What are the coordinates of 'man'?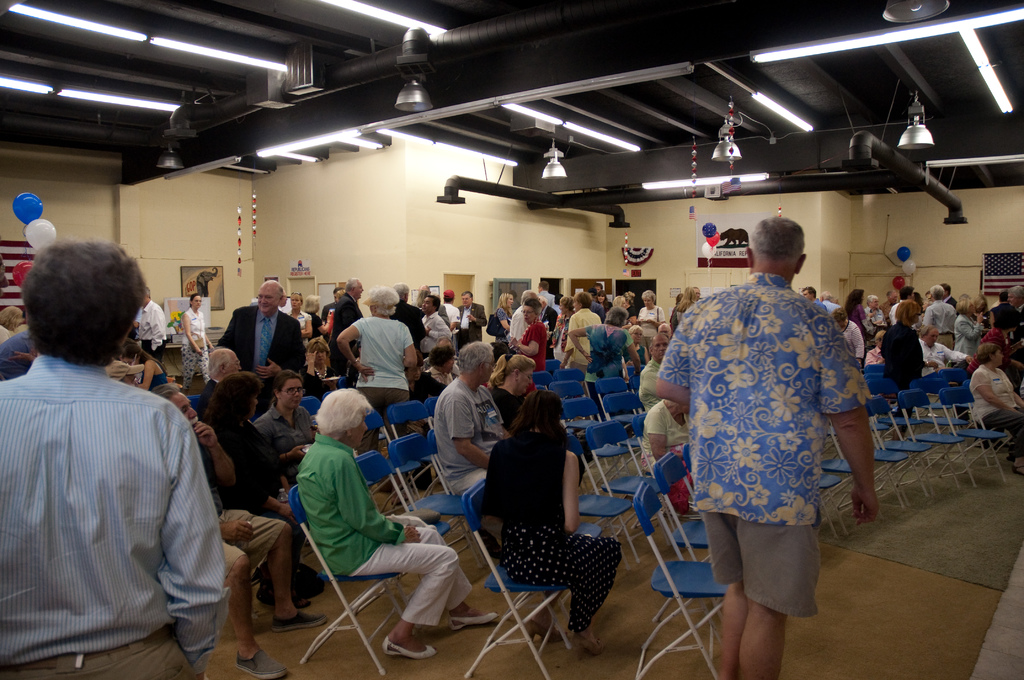
419:295:452:353.
